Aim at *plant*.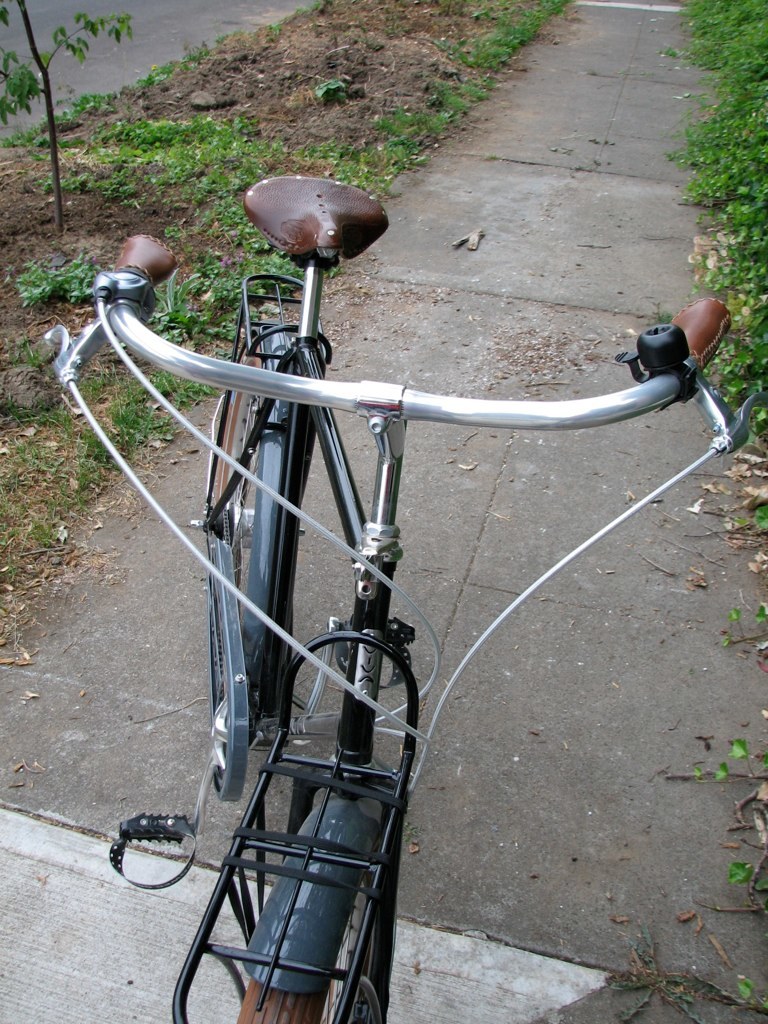
Aimed at 9,251,116,306.
